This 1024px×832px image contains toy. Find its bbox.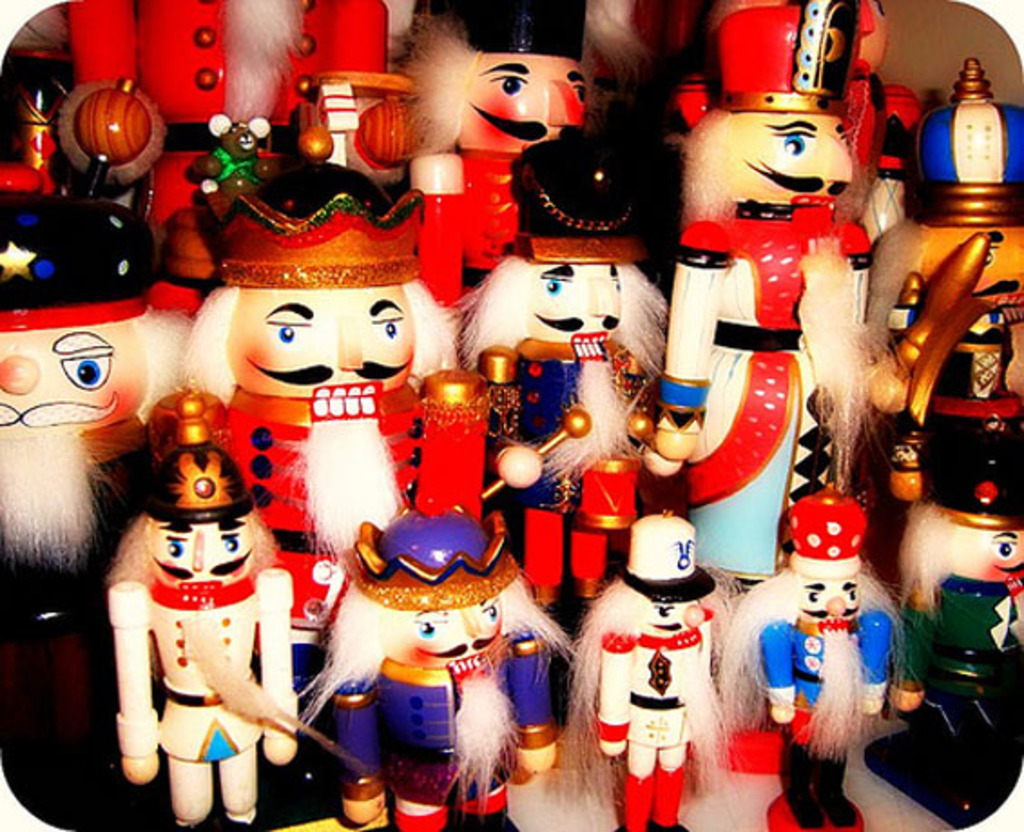
region(232, 0, 386, 136).
